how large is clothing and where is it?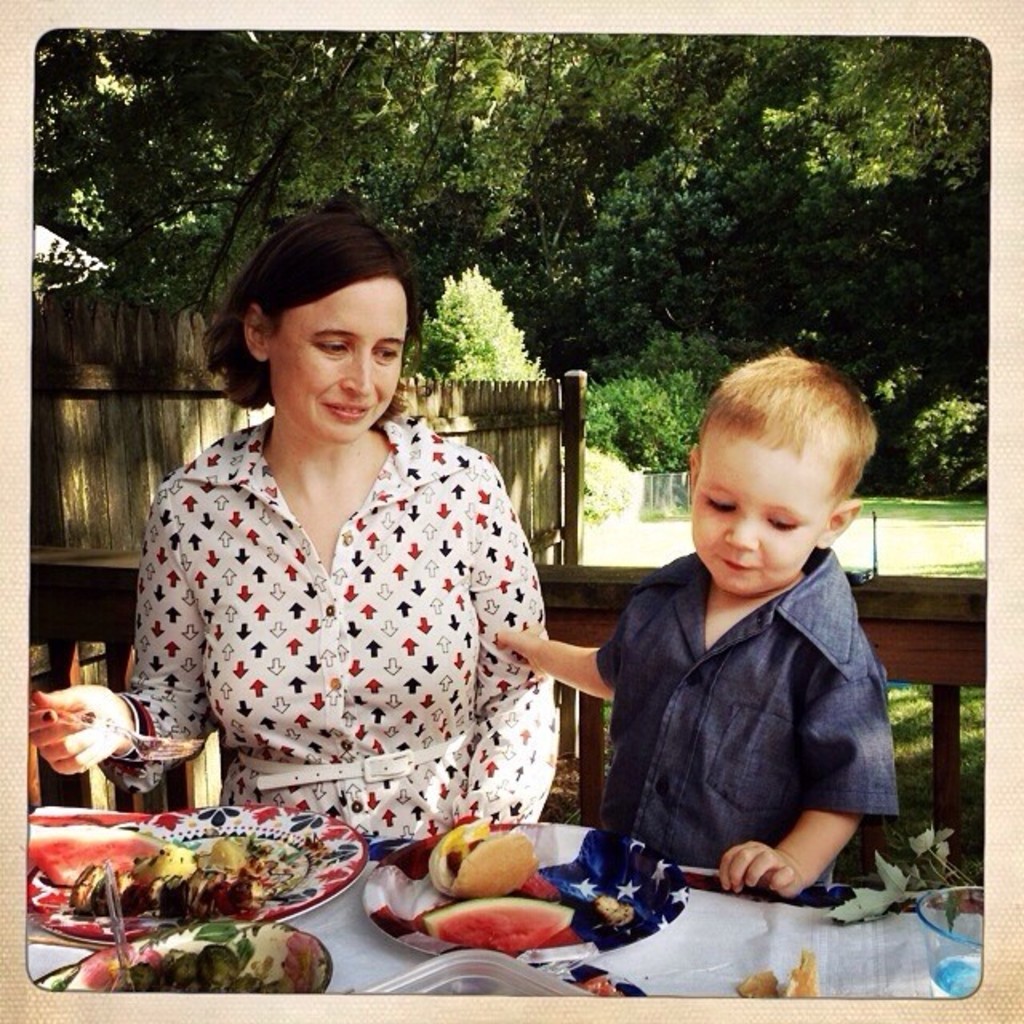
Bounding box: pyautogui.locateOnScreen(122, 421, 584, 846).
